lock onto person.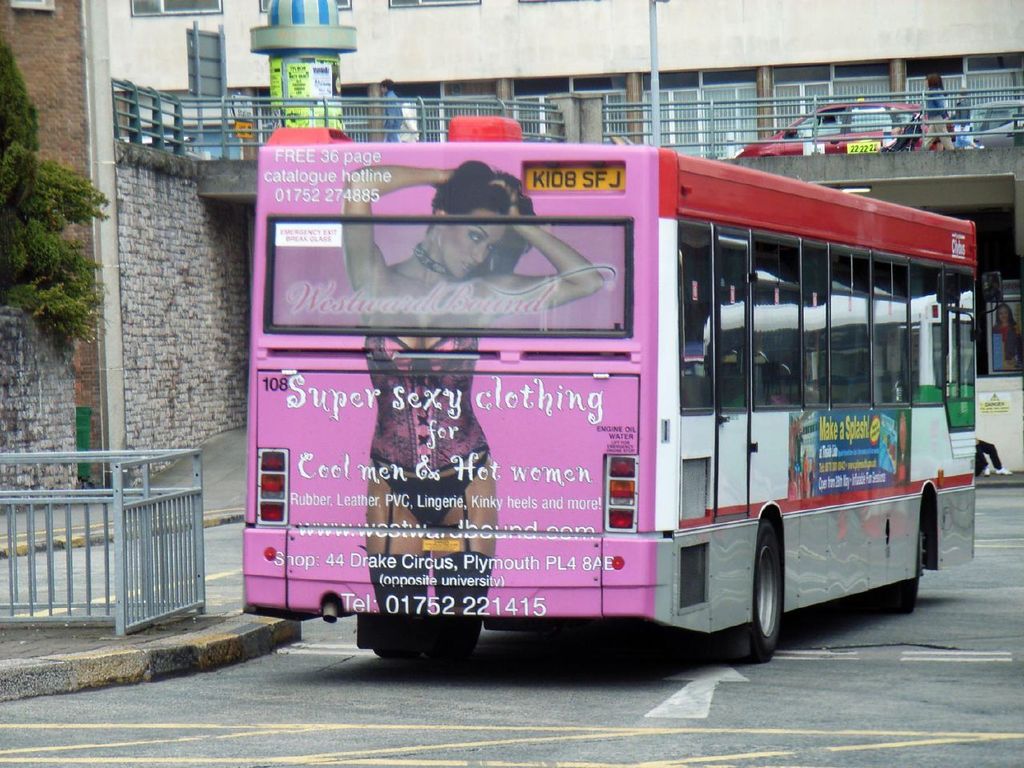
Locked: BBox(867, 118, 902, 154).
